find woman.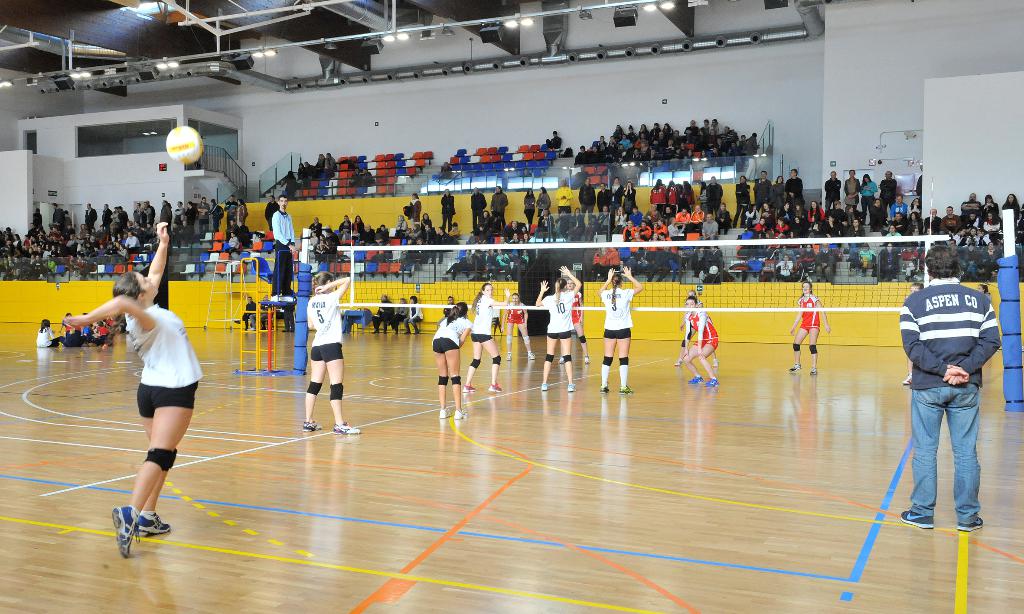
[456,280,511,396].
